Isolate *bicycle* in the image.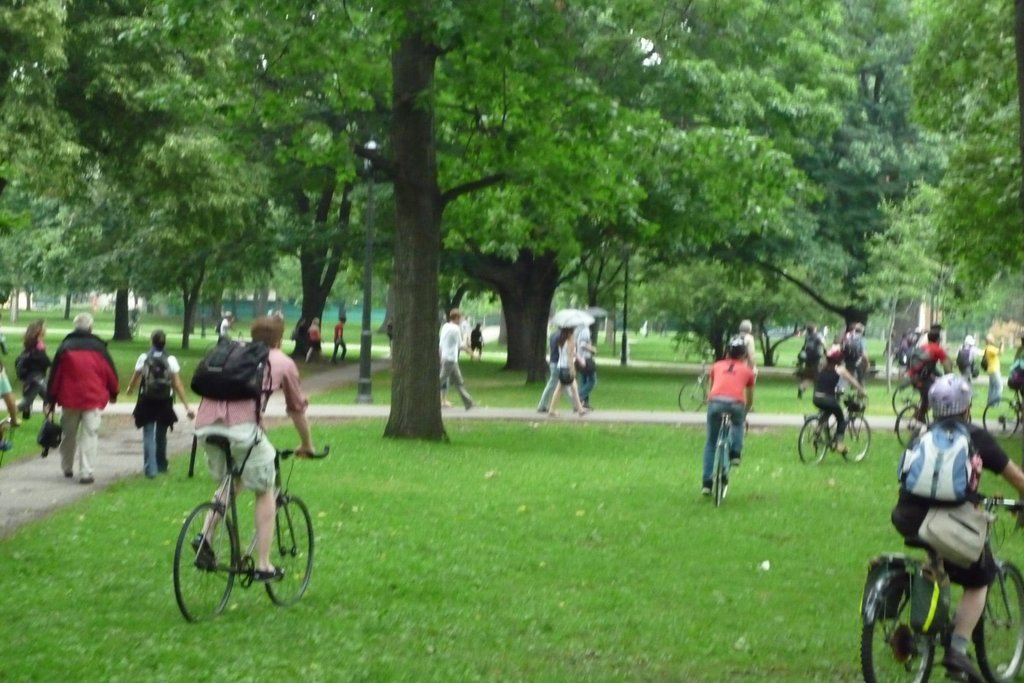
Isolated region: [162,413,311,621].
